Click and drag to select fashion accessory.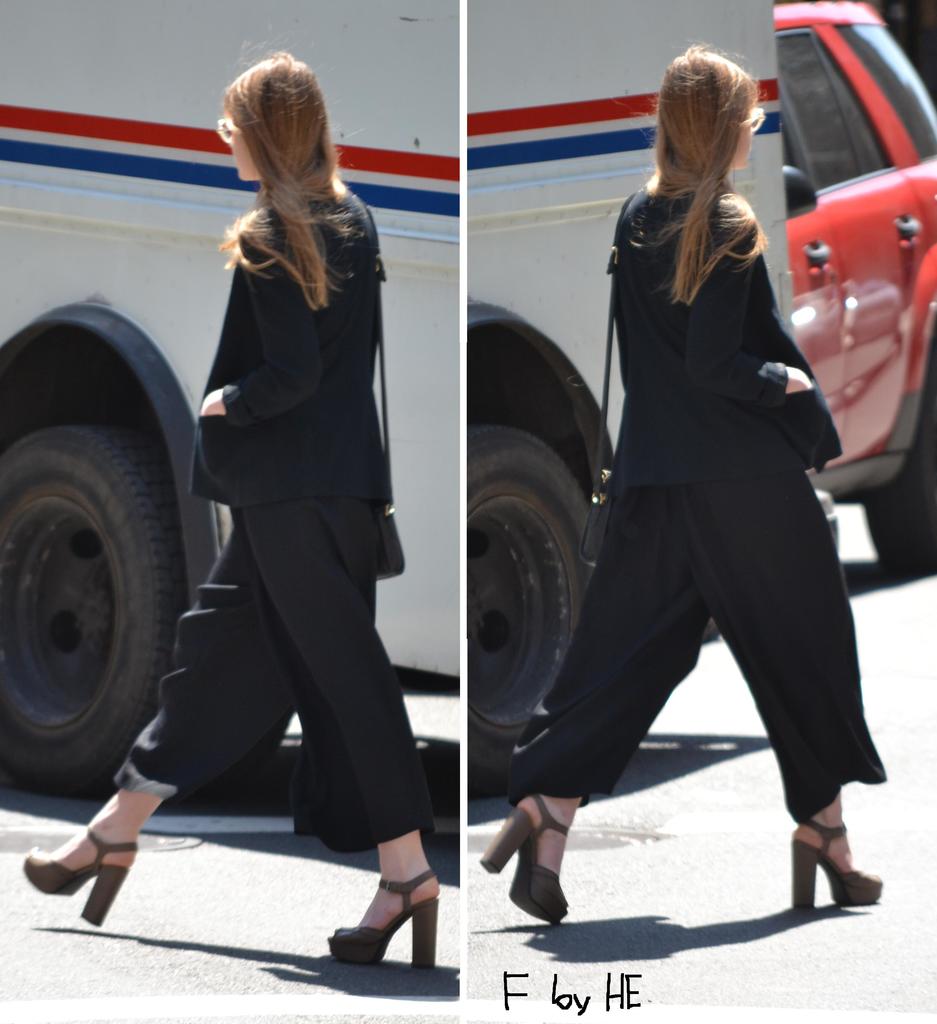
Selection: <bbox>328, 867, 438, 965</bbox>.
